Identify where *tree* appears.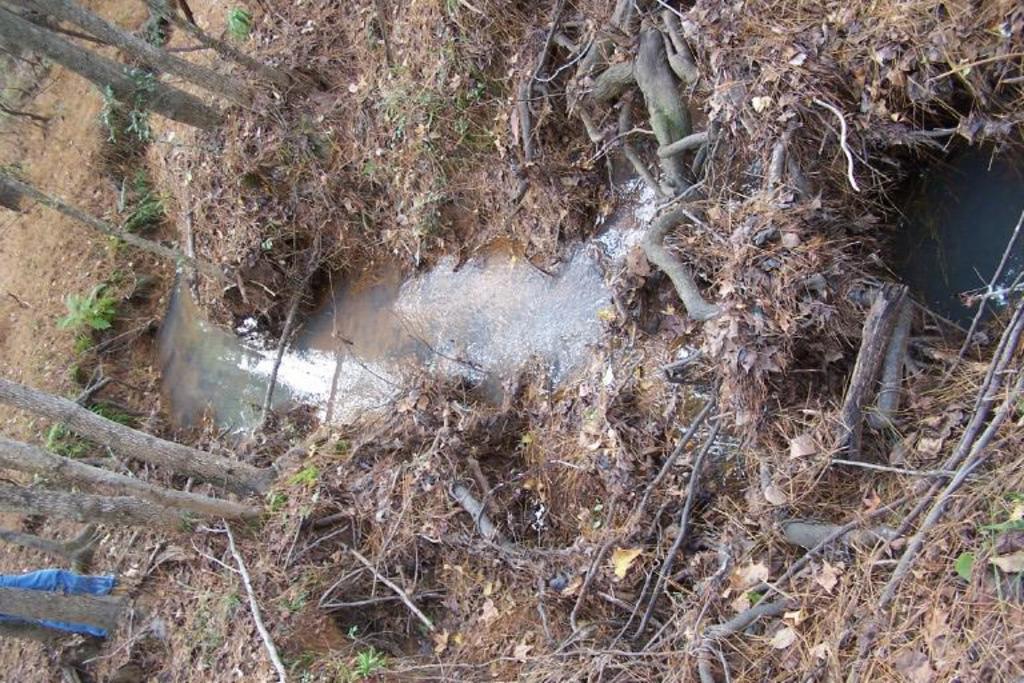
Appears at 21,0,945,570.
